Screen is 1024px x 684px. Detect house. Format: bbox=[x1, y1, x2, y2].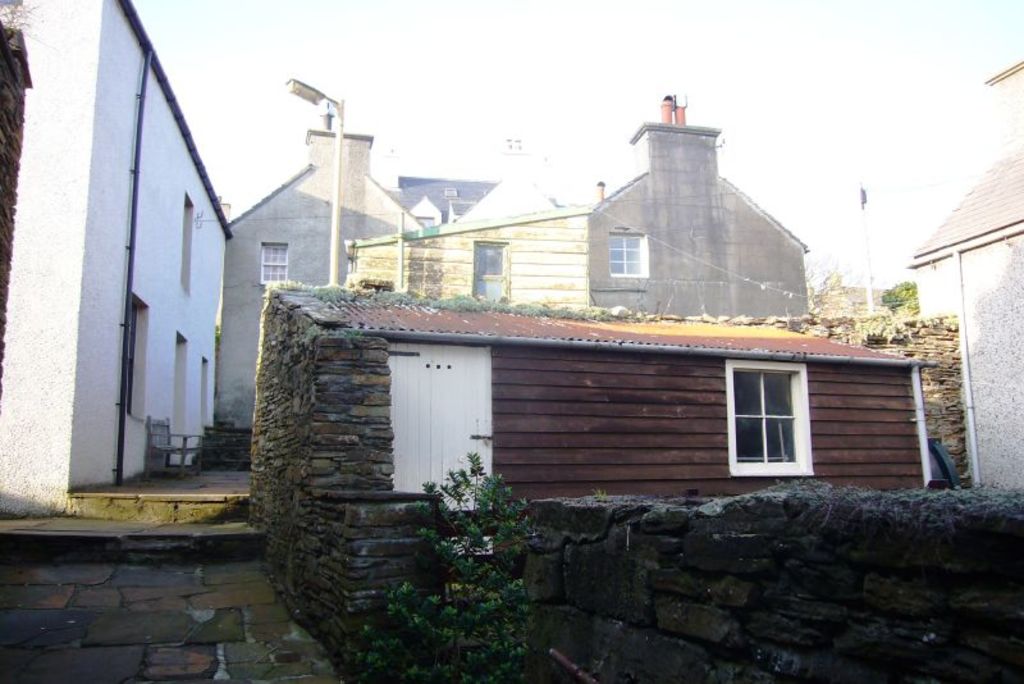
bbox=[4, 0, 219, 552].
